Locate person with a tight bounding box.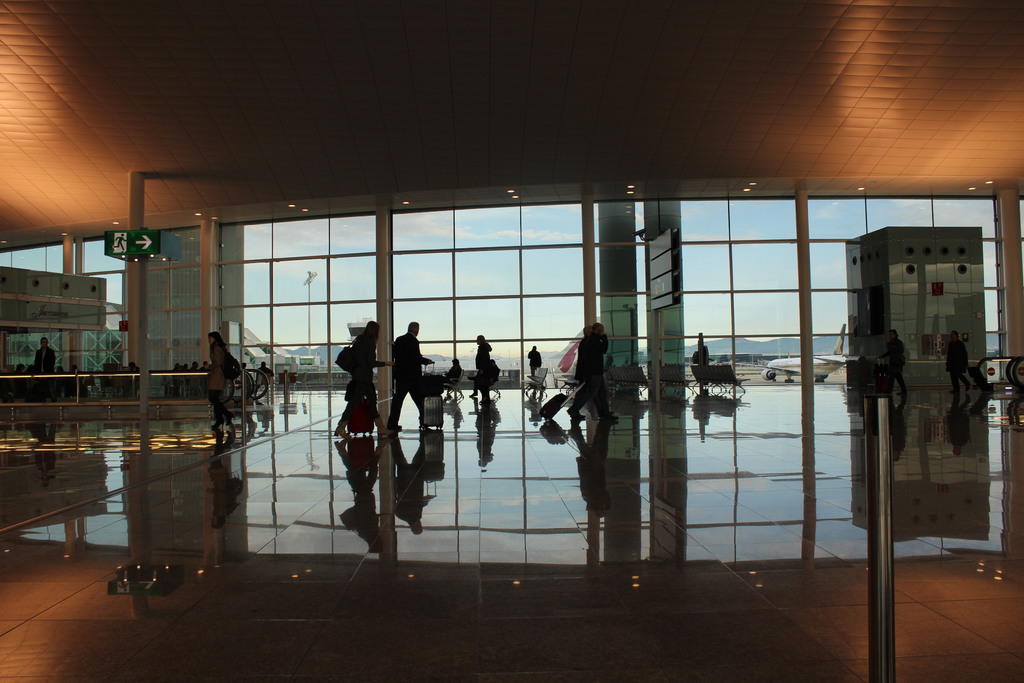
select_region(49, 364, 71, 395).
